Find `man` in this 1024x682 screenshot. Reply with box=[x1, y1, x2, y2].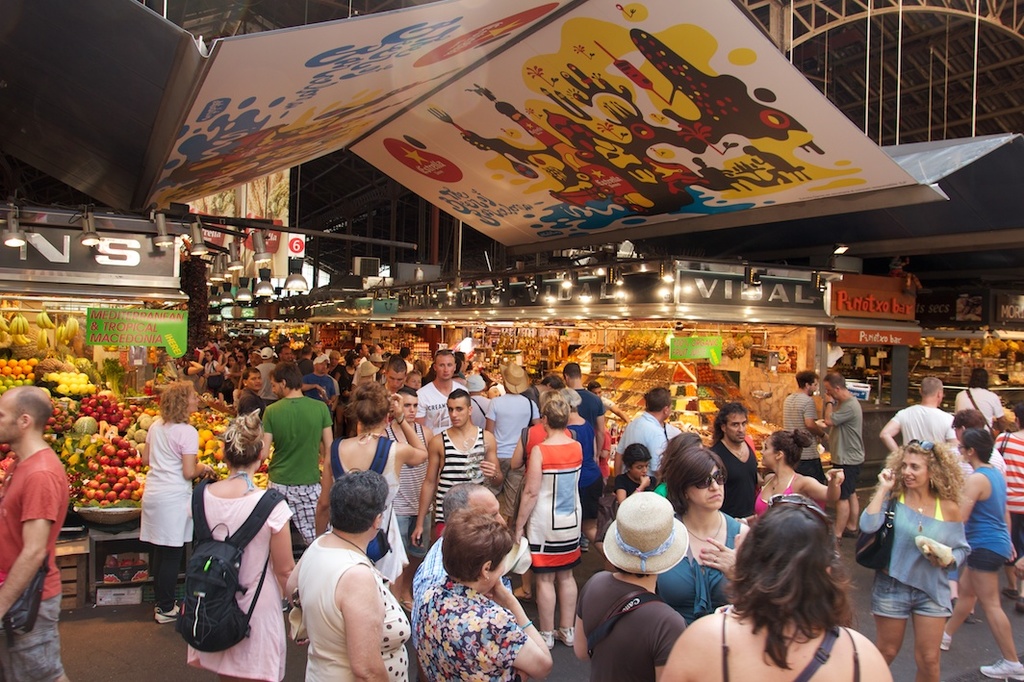
box=[414, 349, 470, 437].
